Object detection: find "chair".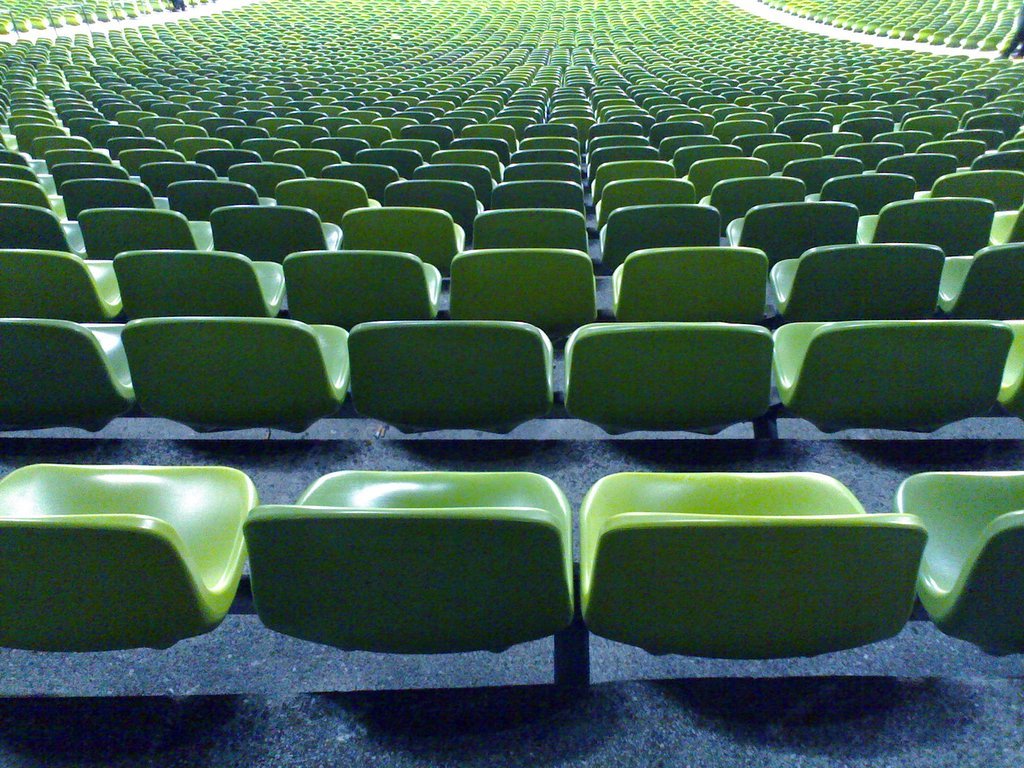
bbox(0, 201, 92, 261).
